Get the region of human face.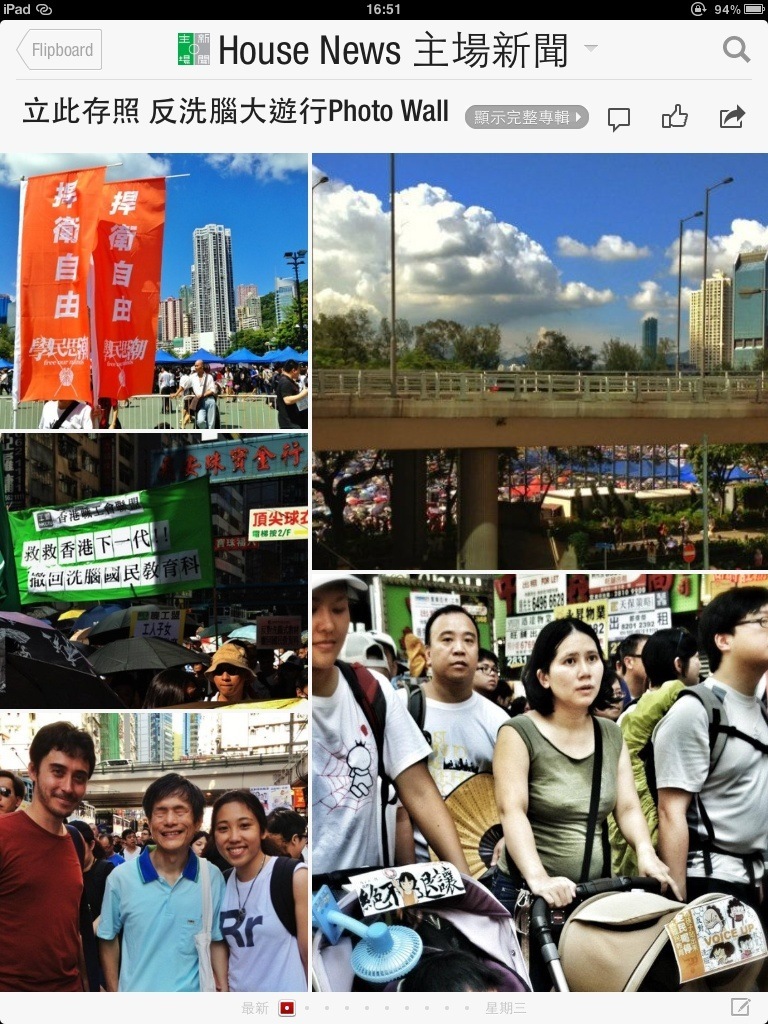
bbox=[214, 663, 244, 696].
